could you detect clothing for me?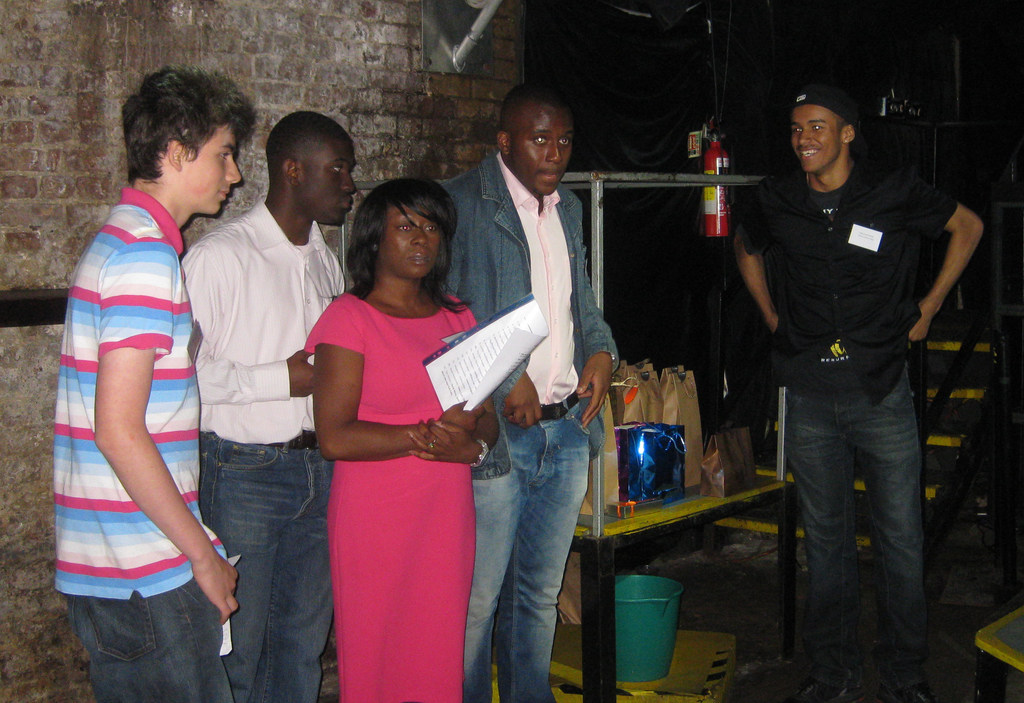
Detection result: bbox=[439, 150, 620, 702].
